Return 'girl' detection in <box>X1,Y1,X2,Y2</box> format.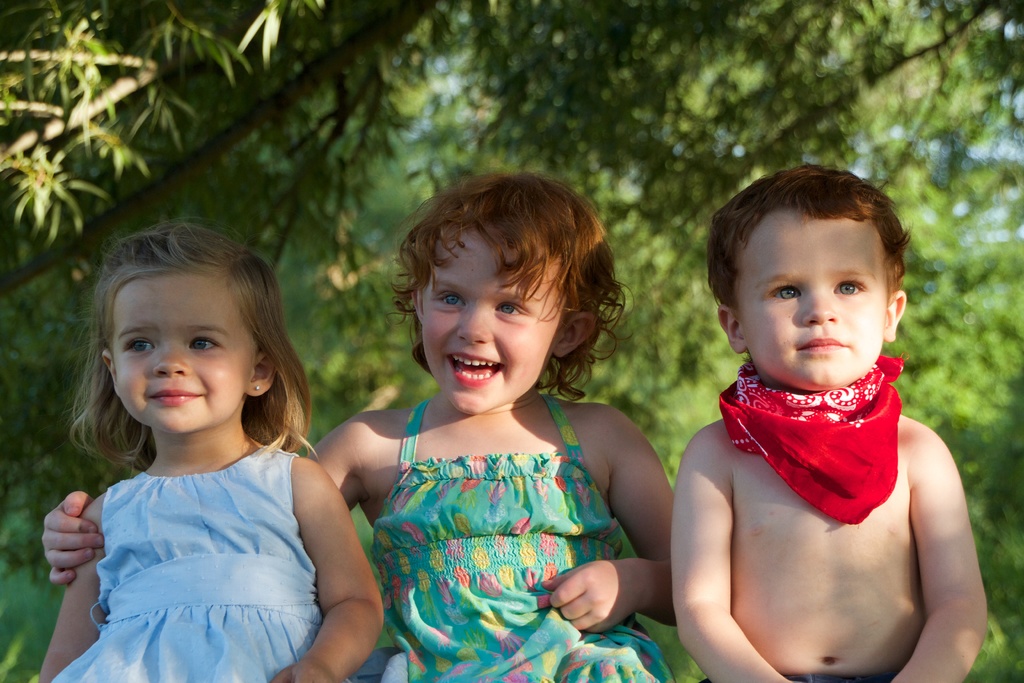
<box>34,218,392,682</box>.
